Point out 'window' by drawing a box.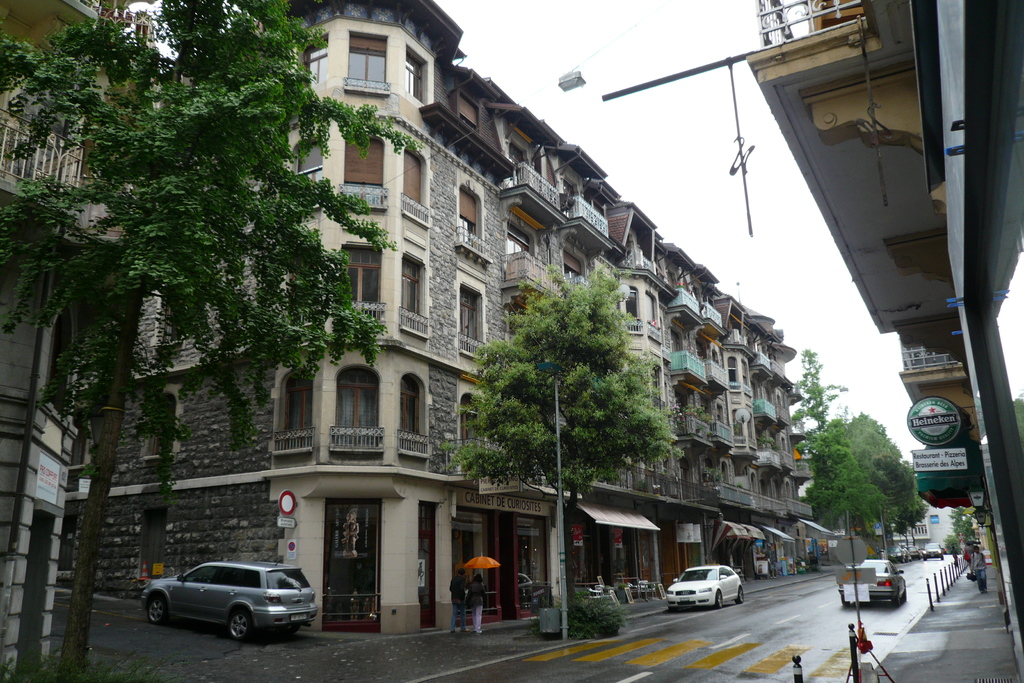
405/42/430/99.
